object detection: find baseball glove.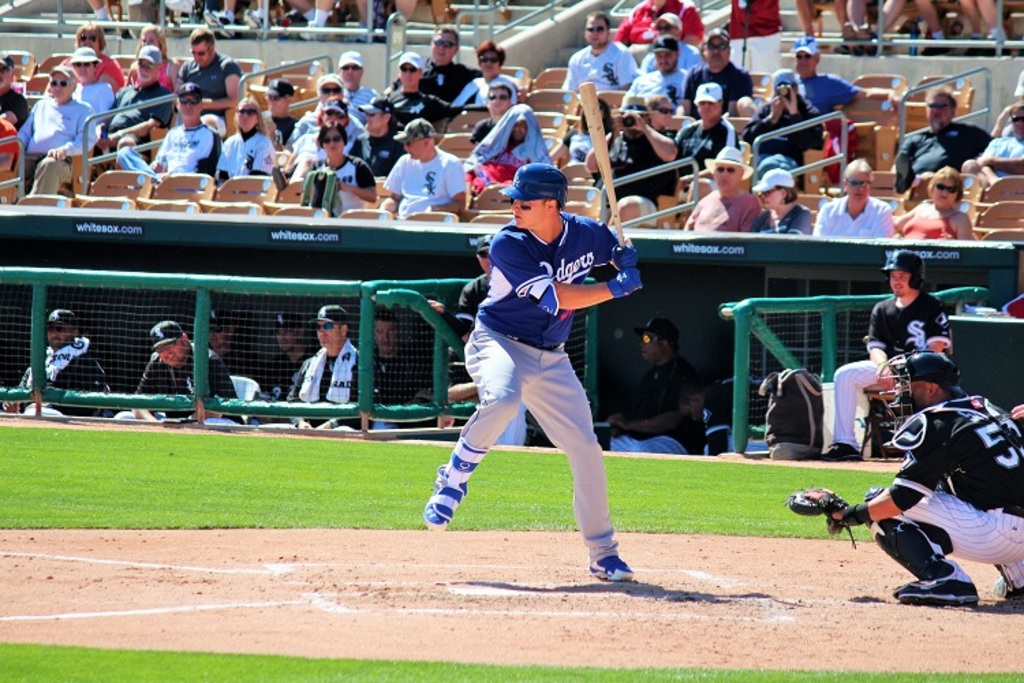
x1=608 y1=270 x2=647 y2=303.
